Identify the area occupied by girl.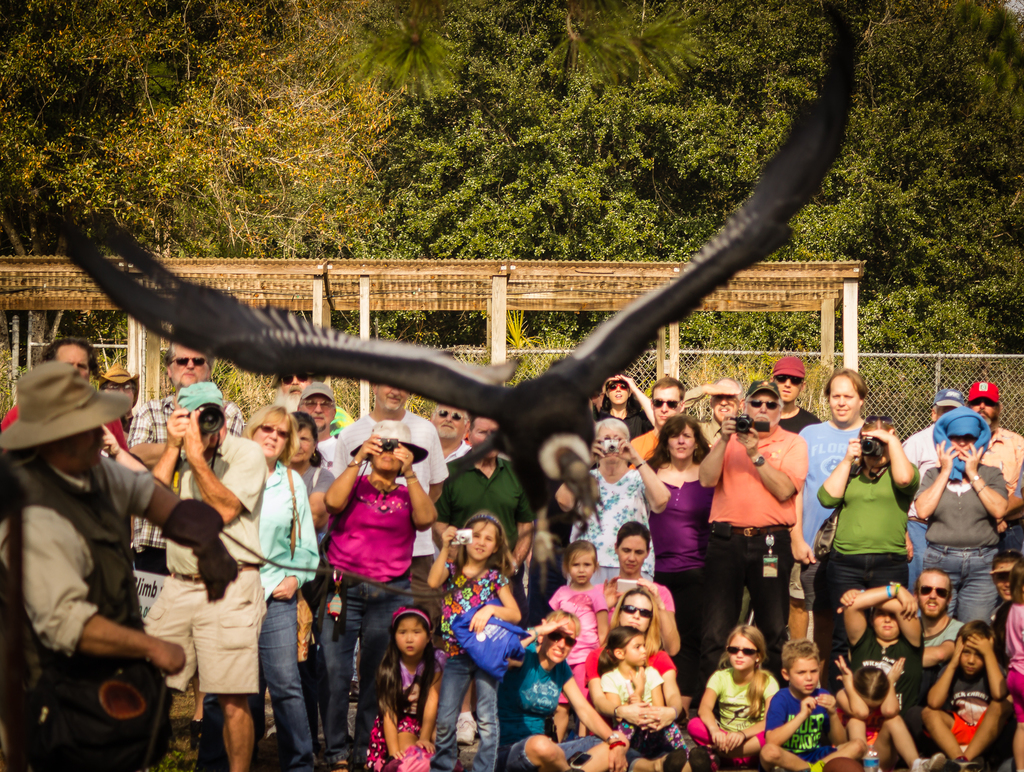
Area: [363, 601, 448, 771].
